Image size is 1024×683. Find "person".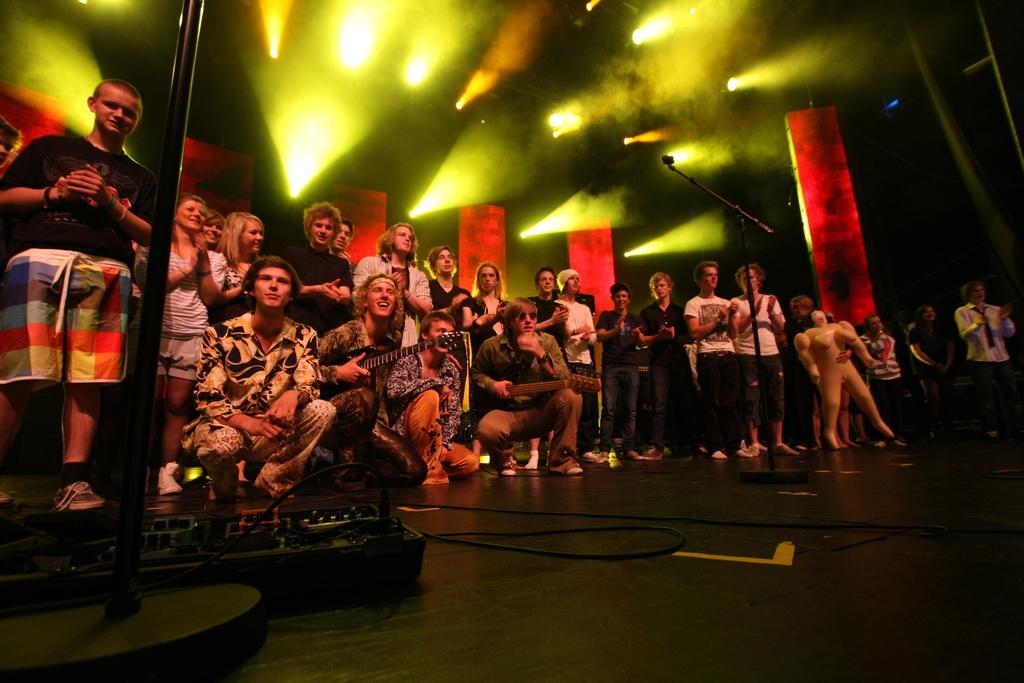
468 298 587 473.
